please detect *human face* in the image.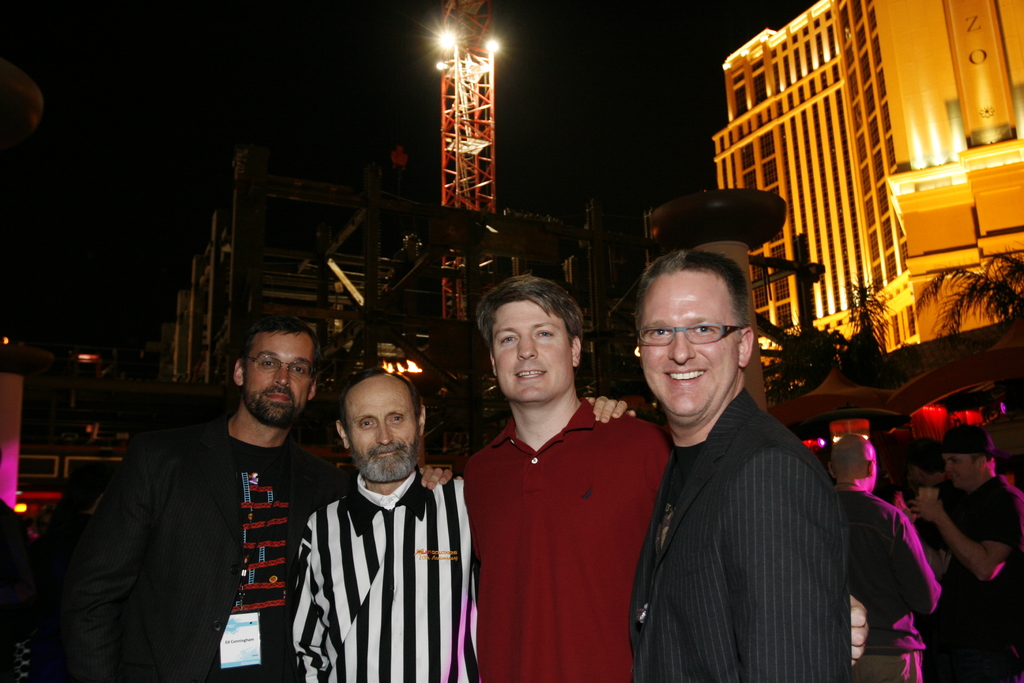
638 277 738 415.
